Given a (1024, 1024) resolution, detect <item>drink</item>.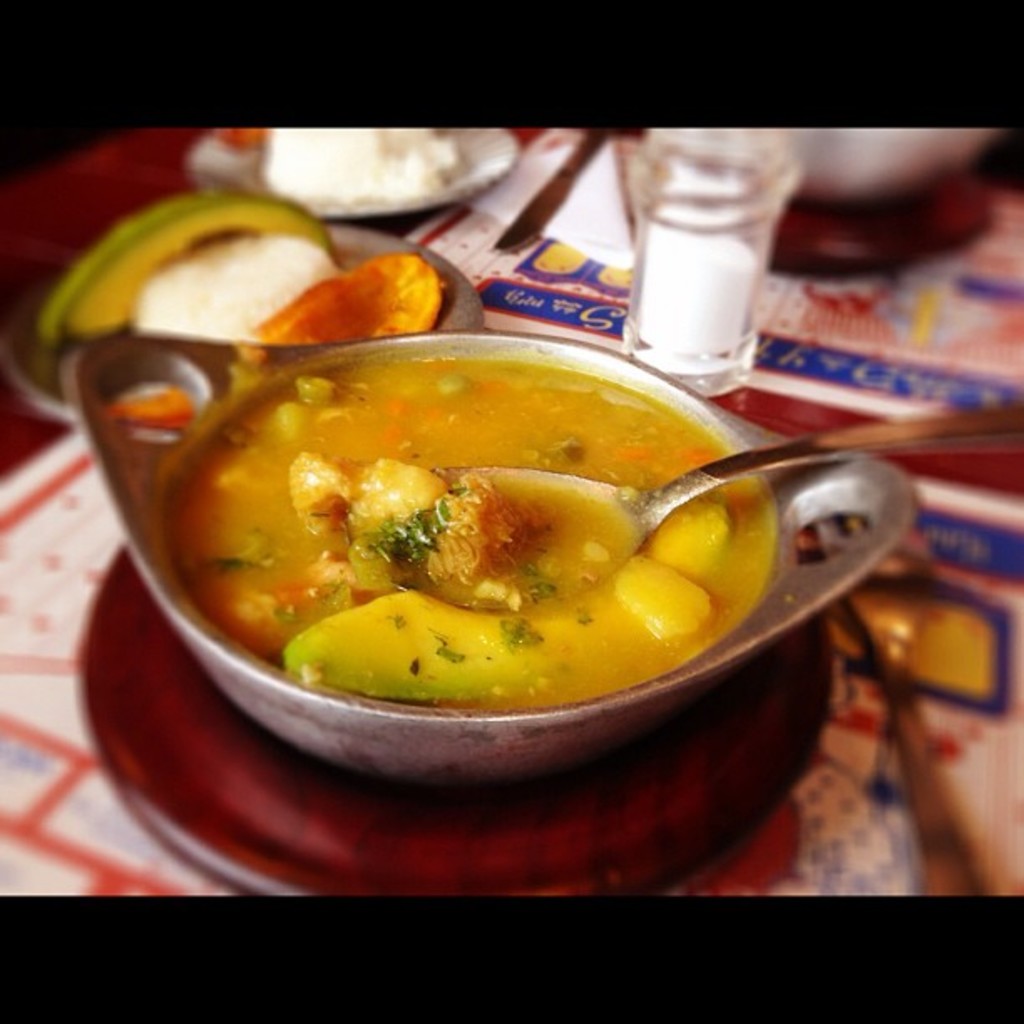
621, 156, 773, 368.
